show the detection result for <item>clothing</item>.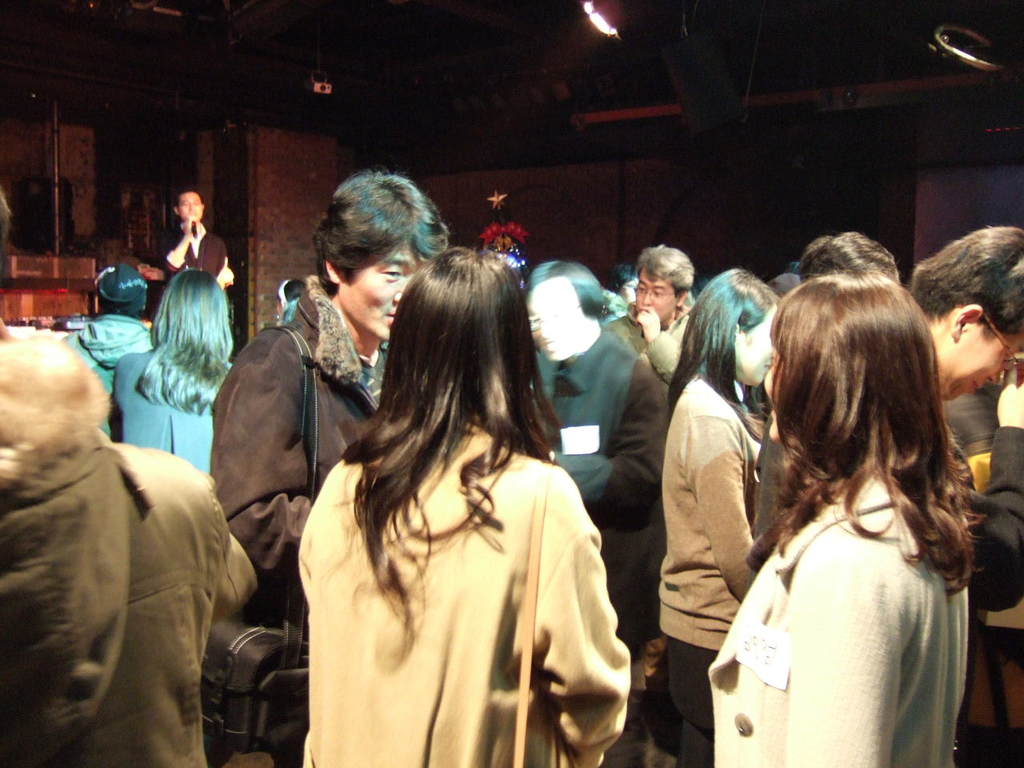
x1=283 y1=361 x2=644 y2=746.
